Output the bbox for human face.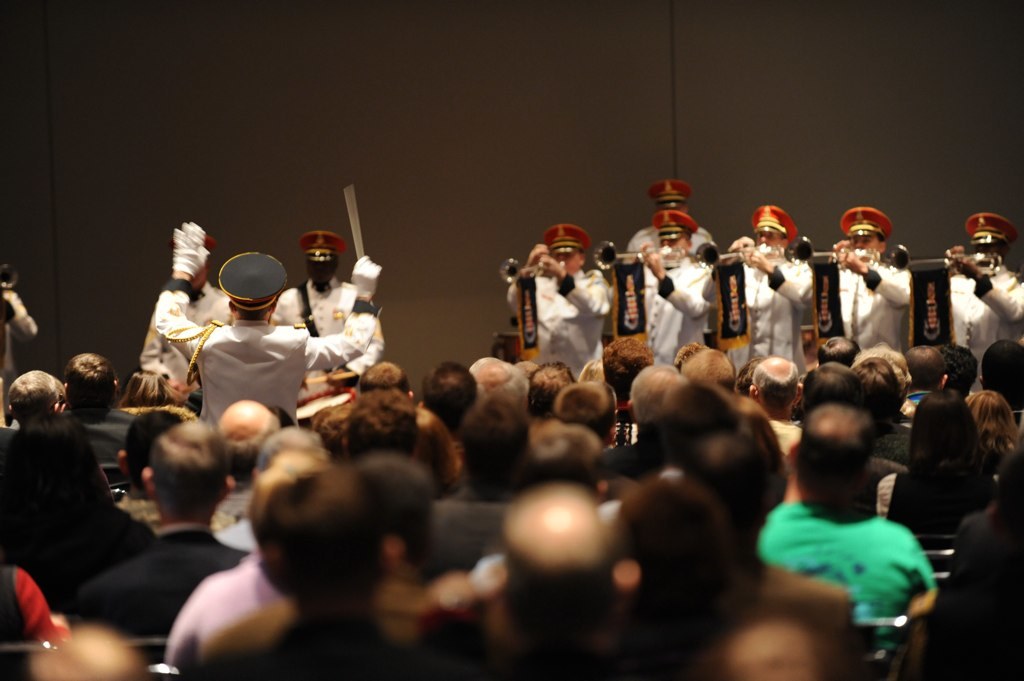
662:234:690:251.
